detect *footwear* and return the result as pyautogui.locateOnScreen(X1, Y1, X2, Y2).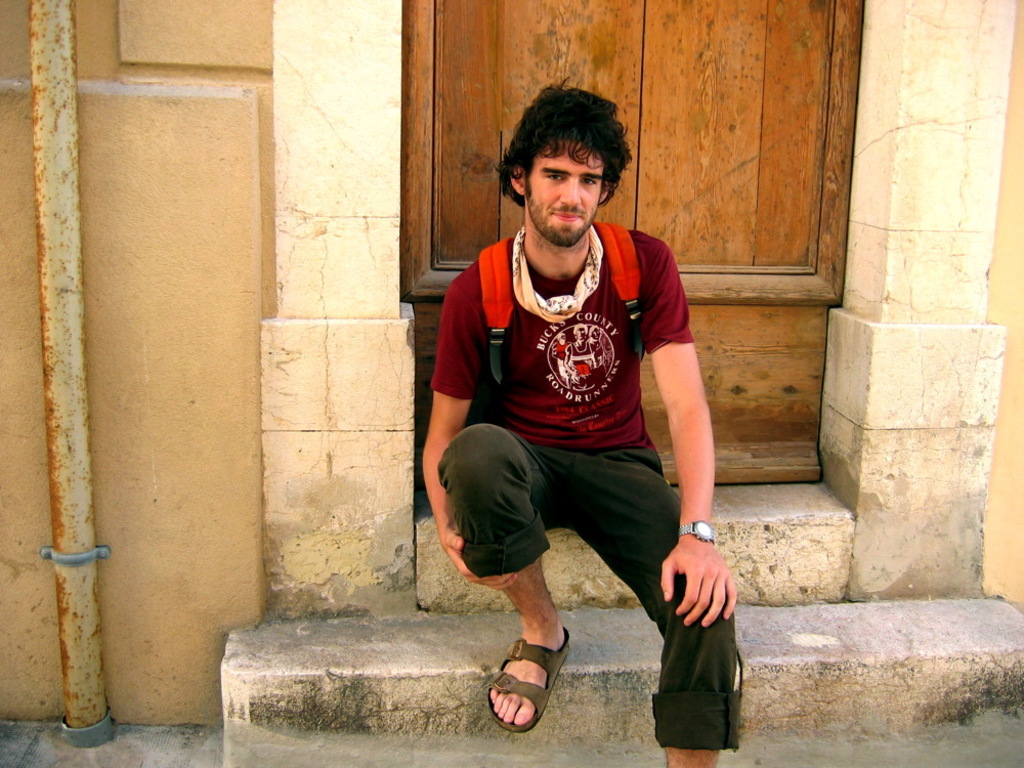
pyautogui.locateOnScreen(479, 632, 559, 745).
